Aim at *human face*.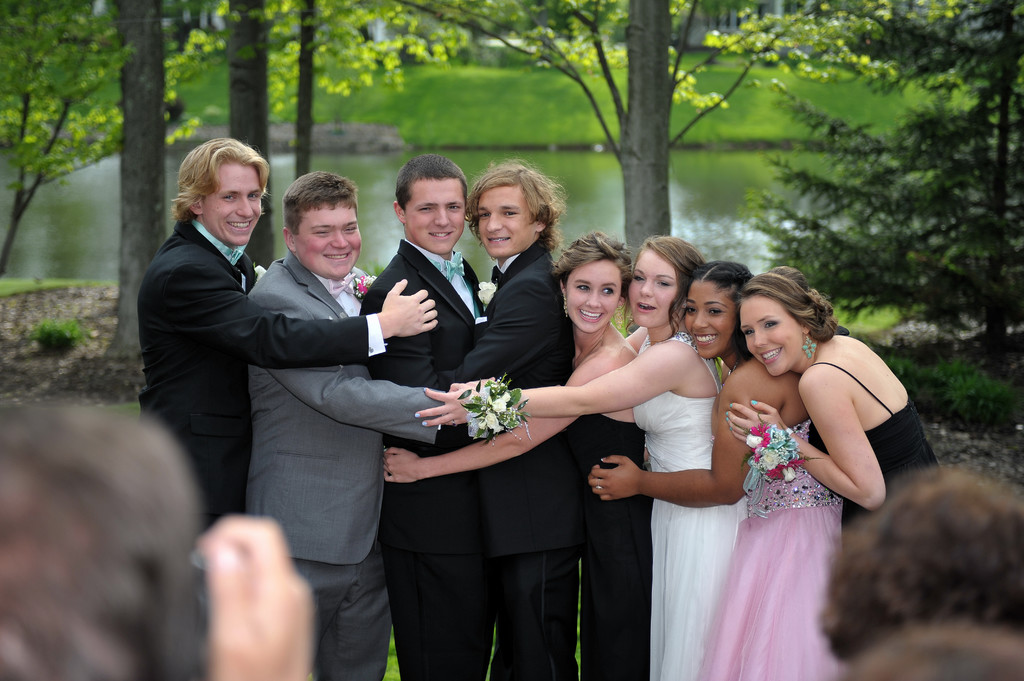
Aimed at box=[737, 284, 801, 373].
